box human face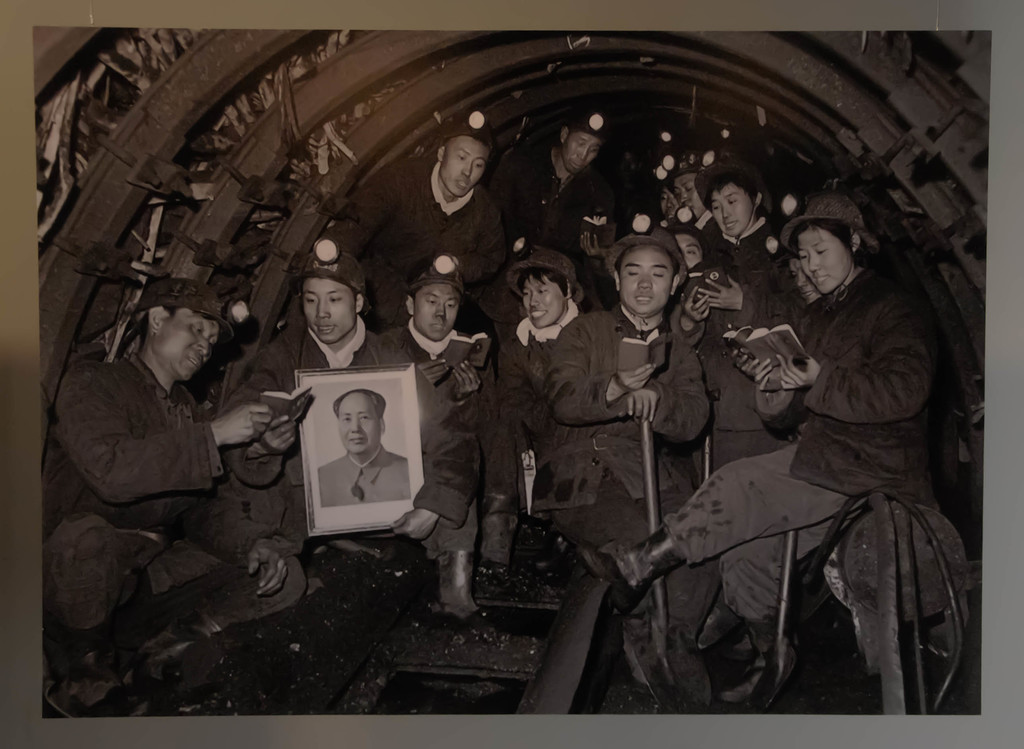
x1=674, y1=234, x2=703, y2=270
